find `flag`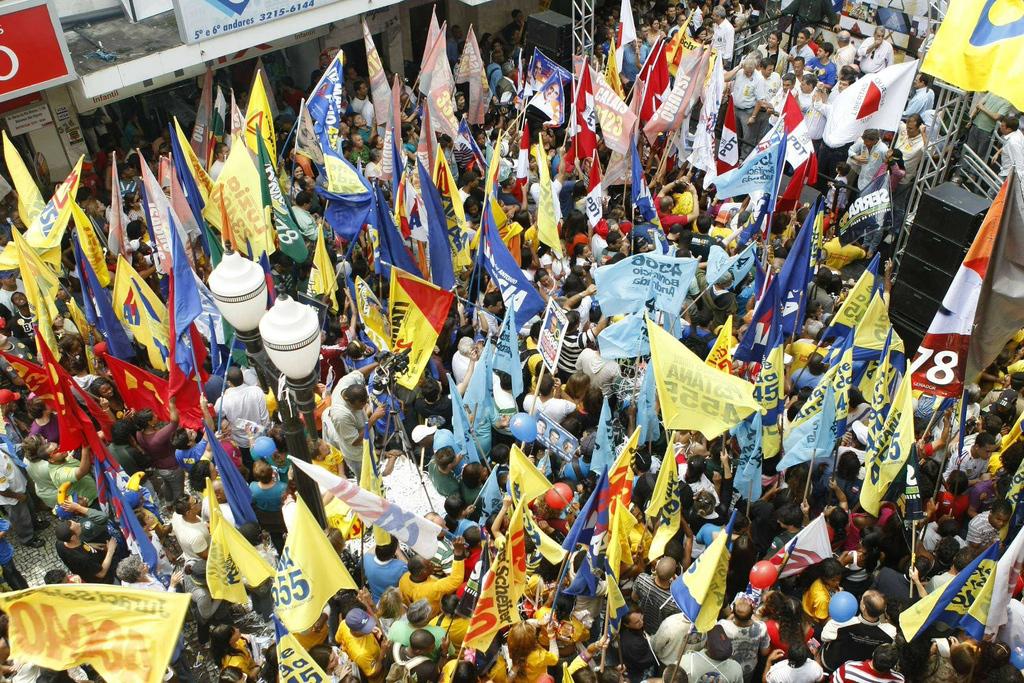
box(895, 541, 1004, 653)
